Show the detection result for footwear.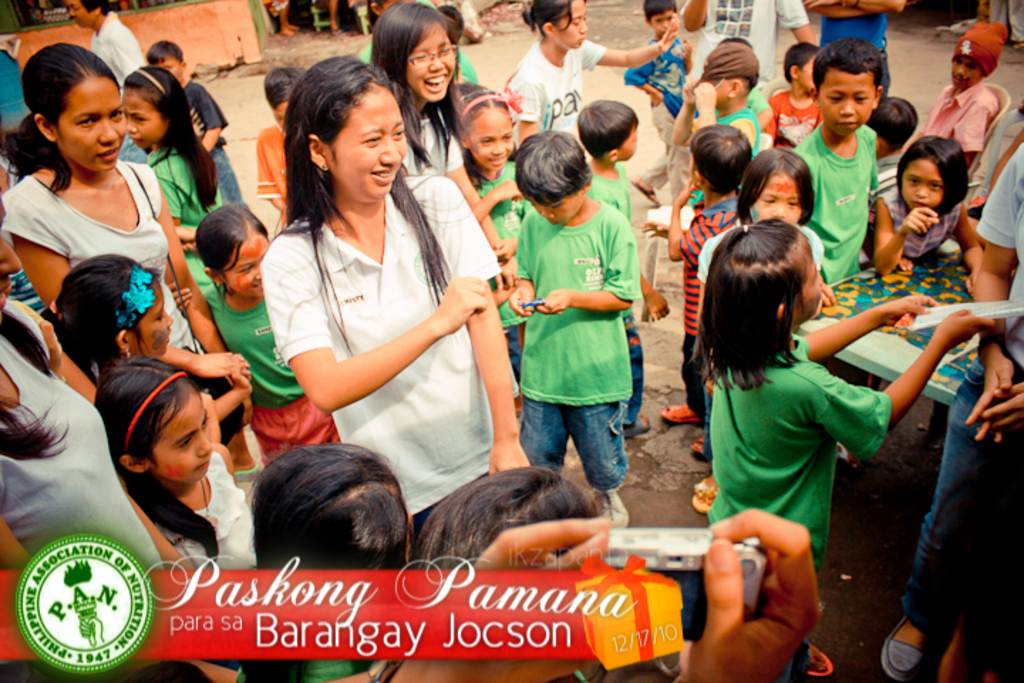
687:434:705:465.
